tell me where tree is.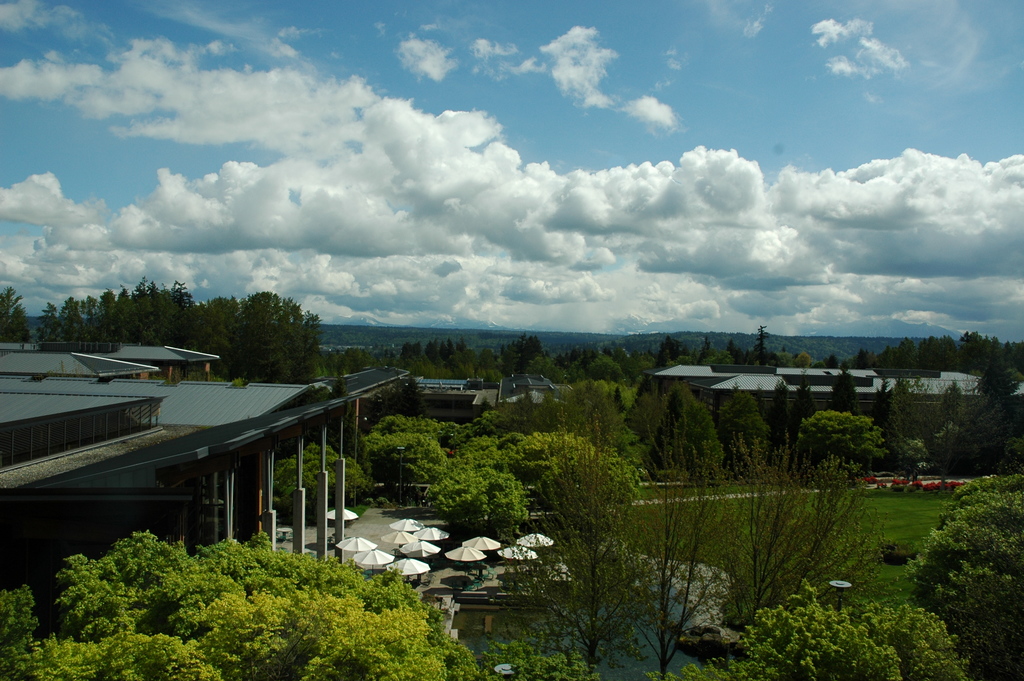
tree is at x1=814, y1=594, x2=964, y2=680.
